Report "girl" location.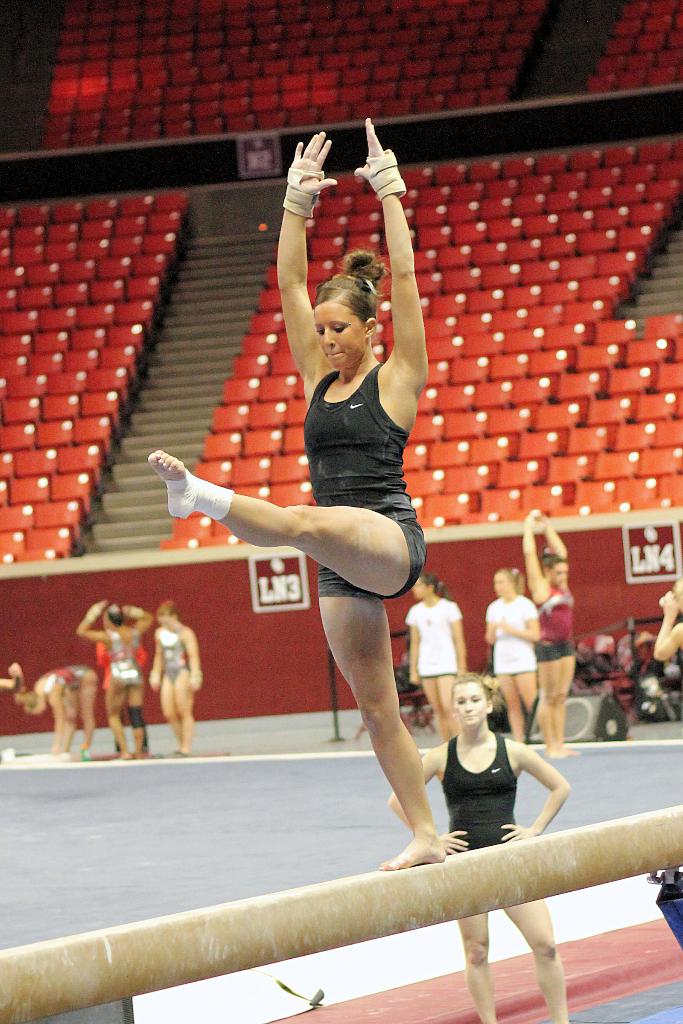
Report: Rect(387, 668, 566, 1023).
